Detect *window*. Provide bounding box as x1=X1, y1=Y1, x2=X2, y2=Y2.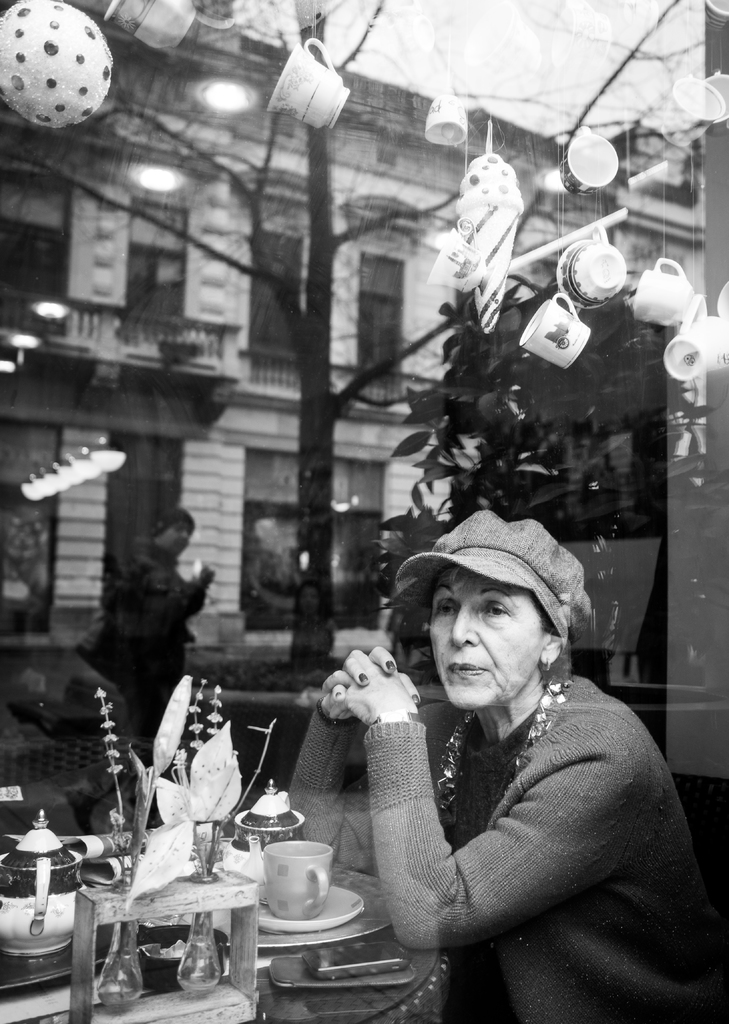
x1=1, y1=423, x2=60, y2=643.
